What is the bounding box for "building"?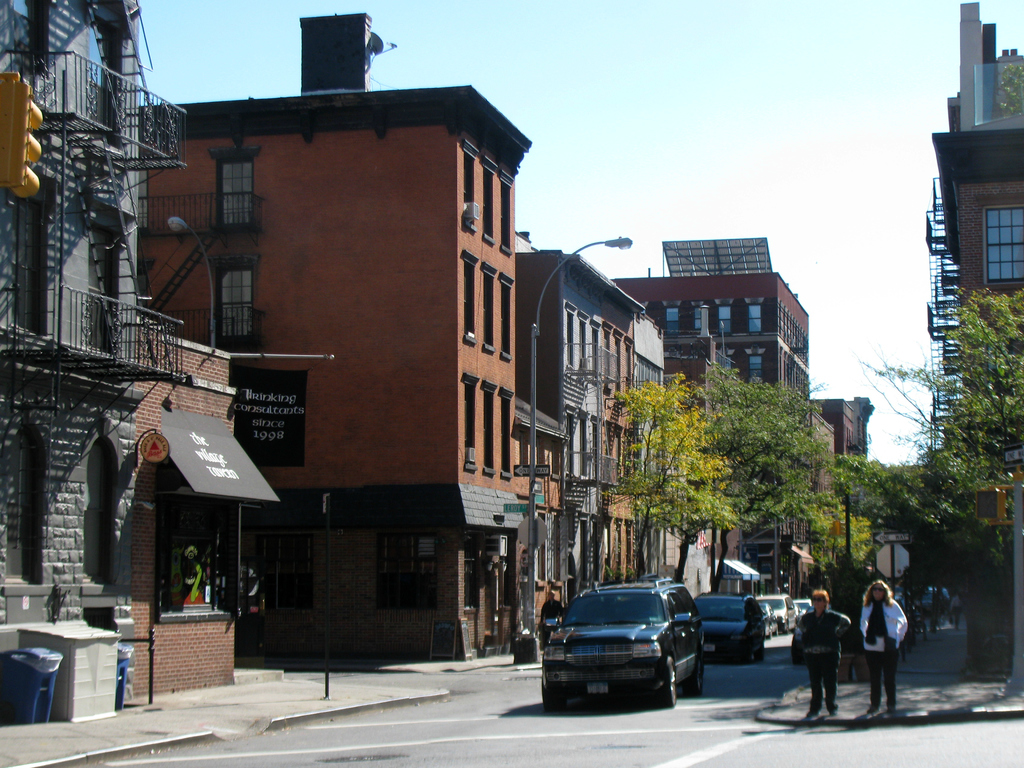
x1=517, y1=232, x2=661, y2=588.
